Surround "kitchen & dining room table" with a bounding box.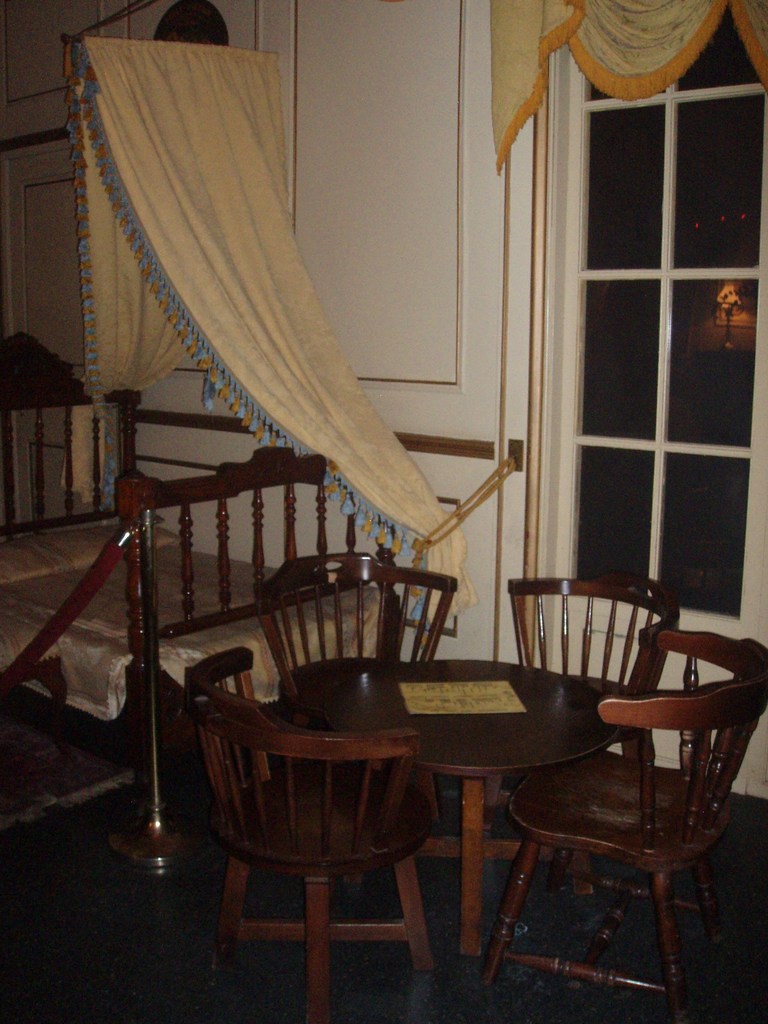
{"left": 214, "top": 640, "right": 648, "bottom": 956}.
